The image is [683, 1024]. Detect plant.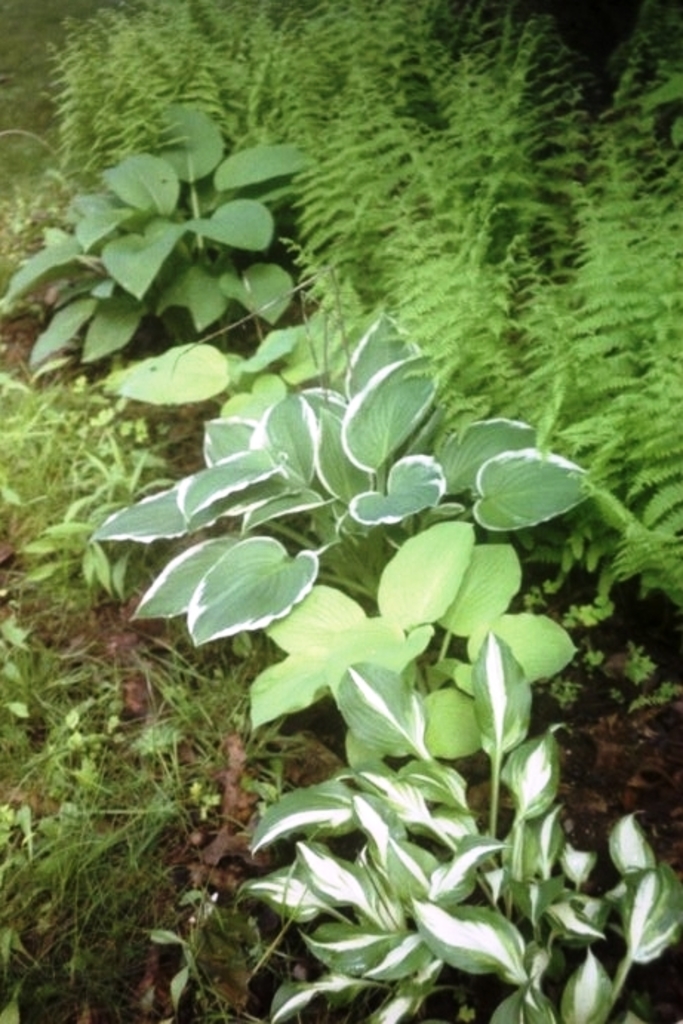
Detection: {"x1": 113, "y1": 313, "x2": 348, "y2": 403}.
